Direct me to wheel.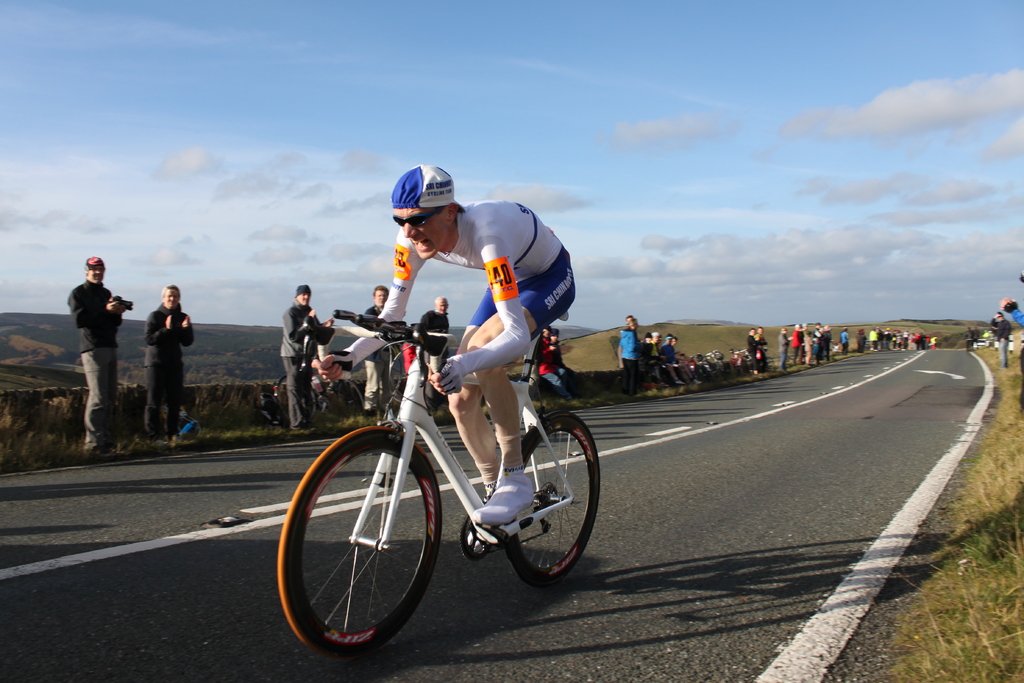
Direction: crop(459, 511, 493, 563).
